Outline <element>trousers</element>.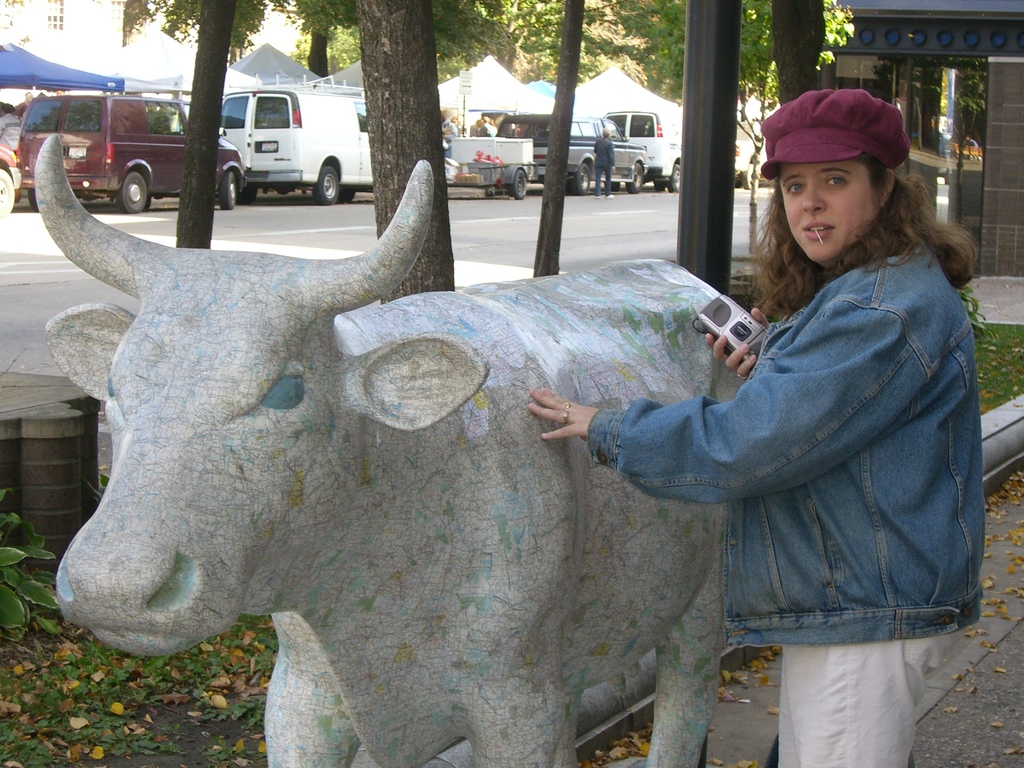
Outline: x1=777, y1=627, x2=964, y2=767.
